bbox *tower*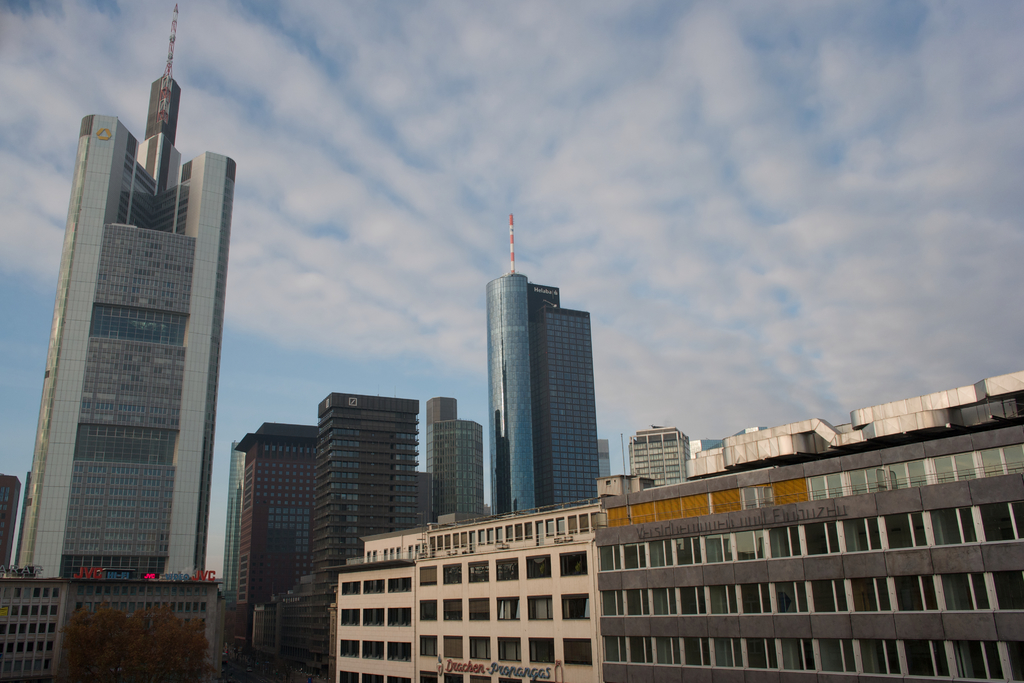
470/214/611/523
